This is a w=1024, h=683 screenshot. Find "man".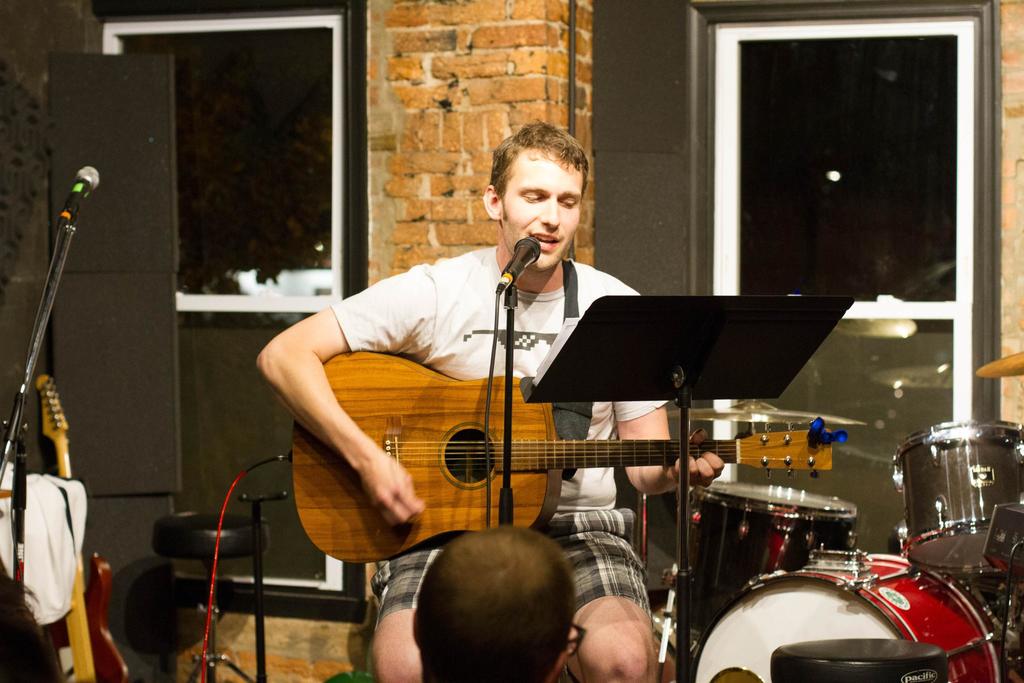
Bounding box: <region>408, 523, 582, 682</region>.
